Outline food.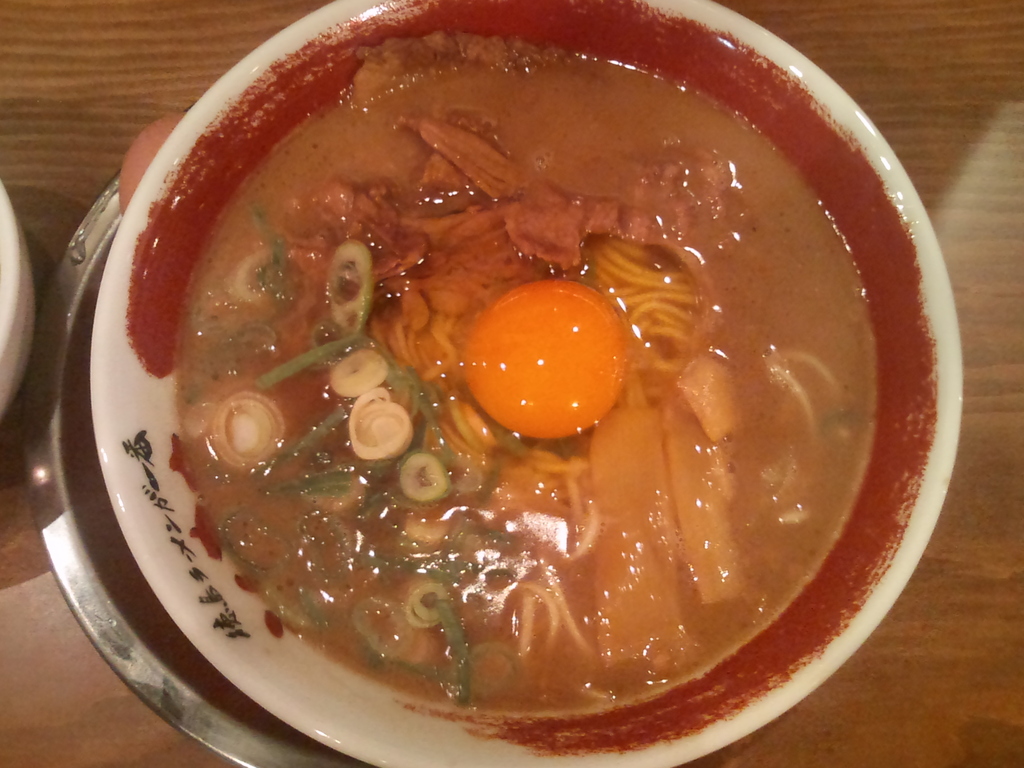
Outline: left=143, top=42, right=885, bottom=720.
